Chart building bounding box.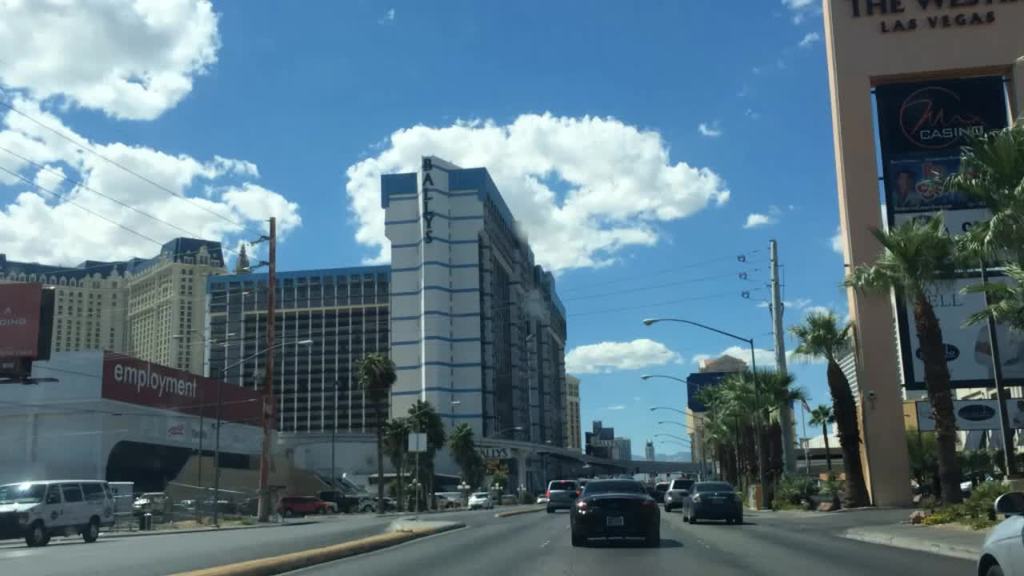
Charted: locate(202, 266, 390, 434).
